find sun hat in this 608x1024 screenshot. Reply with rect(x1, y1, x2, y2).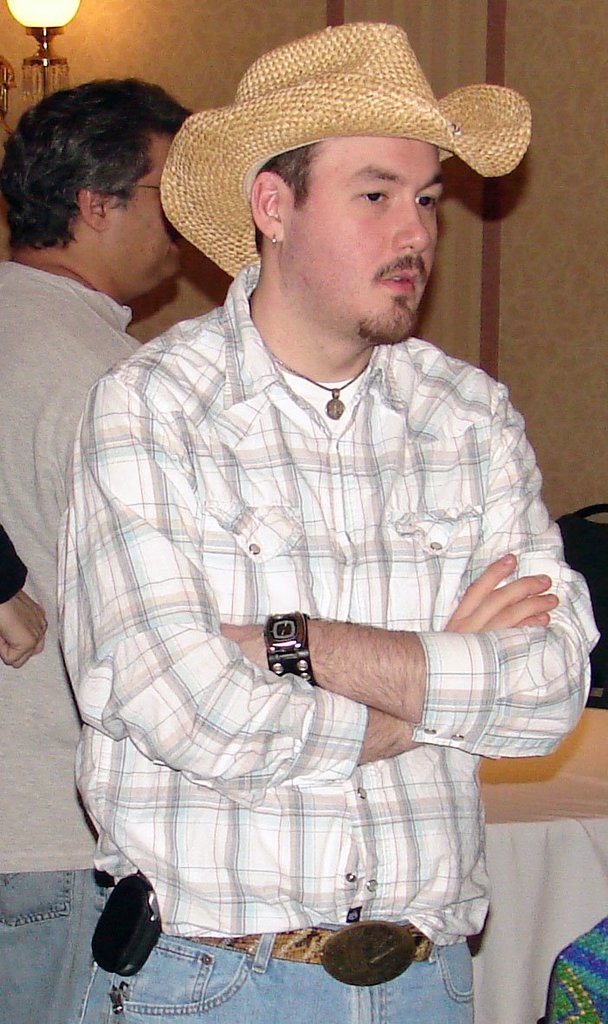
rect(160, 23, 533, 283).
